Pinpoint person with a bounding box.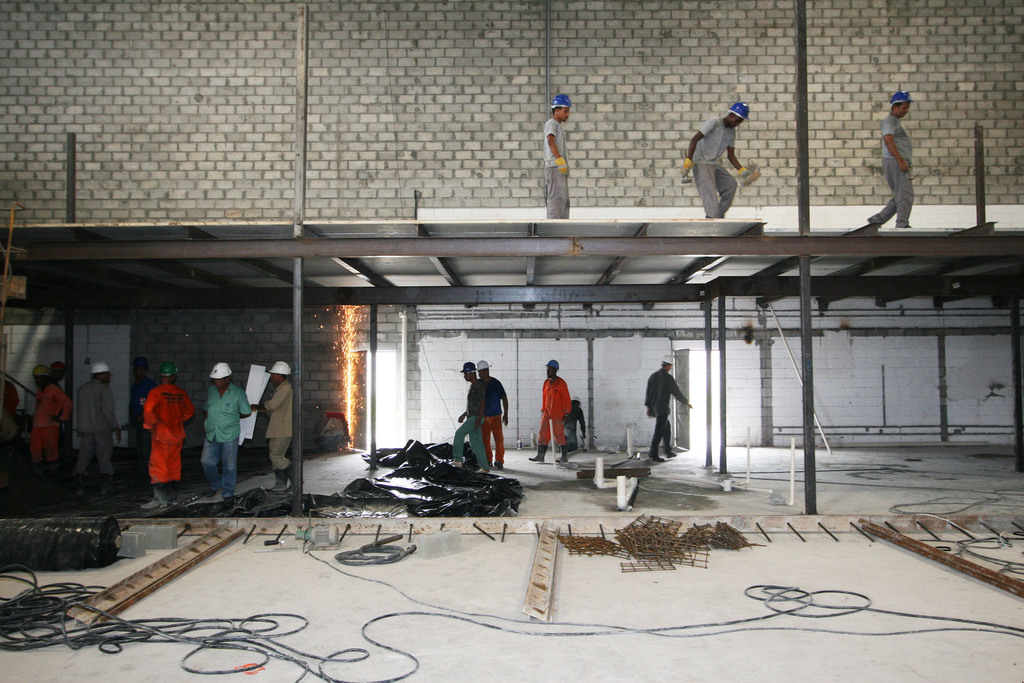
644:358:691:465.
